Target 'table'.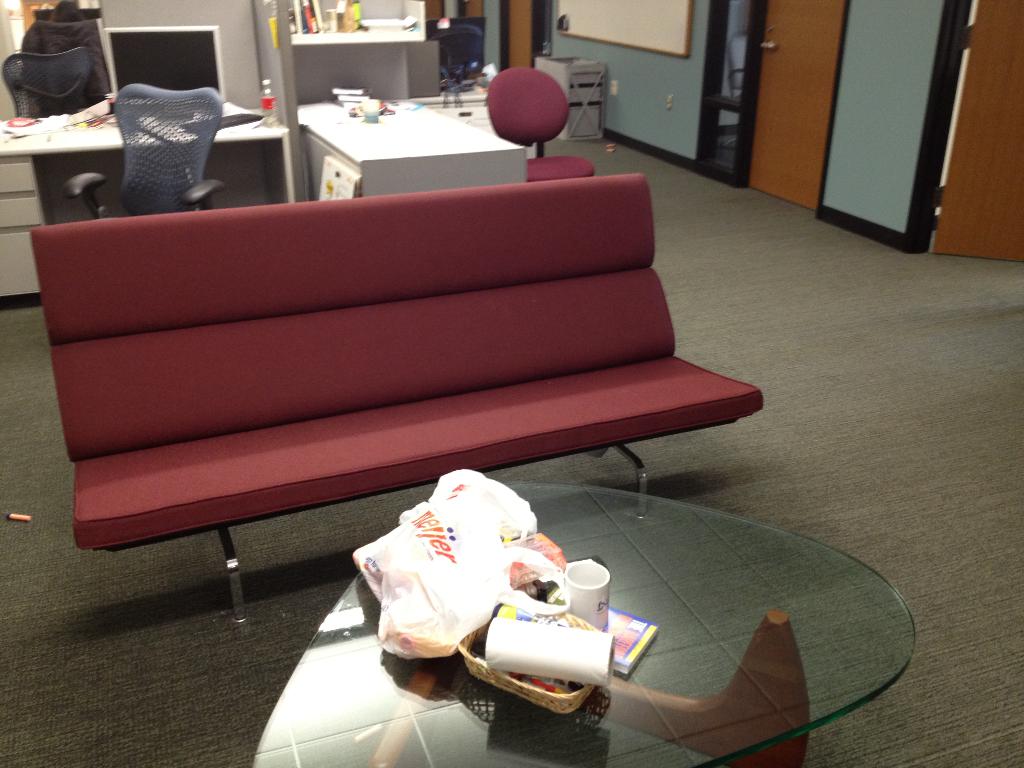
Target region: (0,101,302,300).
